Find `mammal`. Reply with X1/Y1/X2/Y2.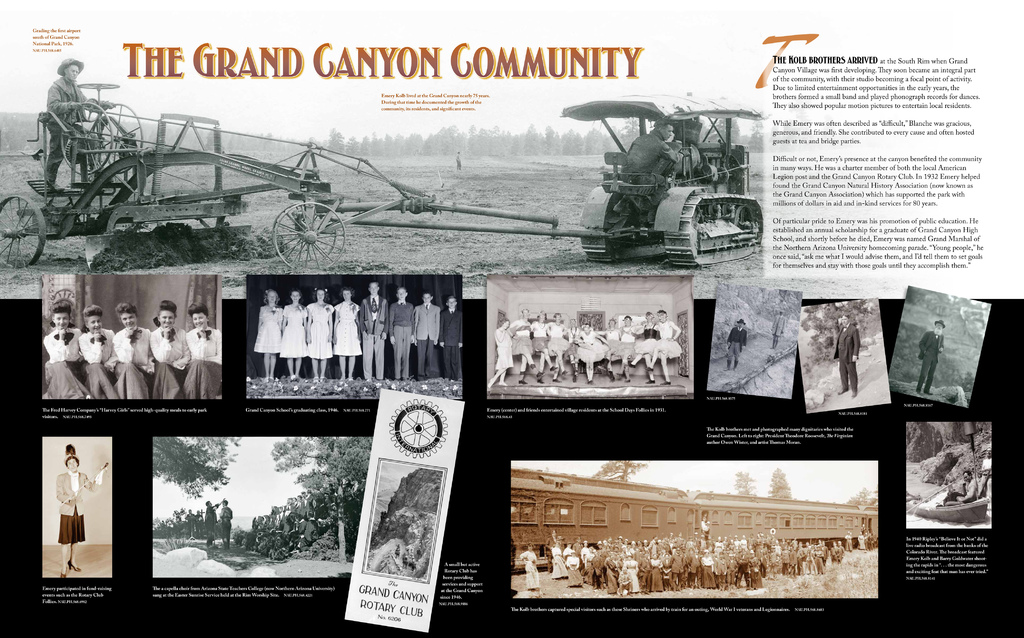
632/305/662/381.
